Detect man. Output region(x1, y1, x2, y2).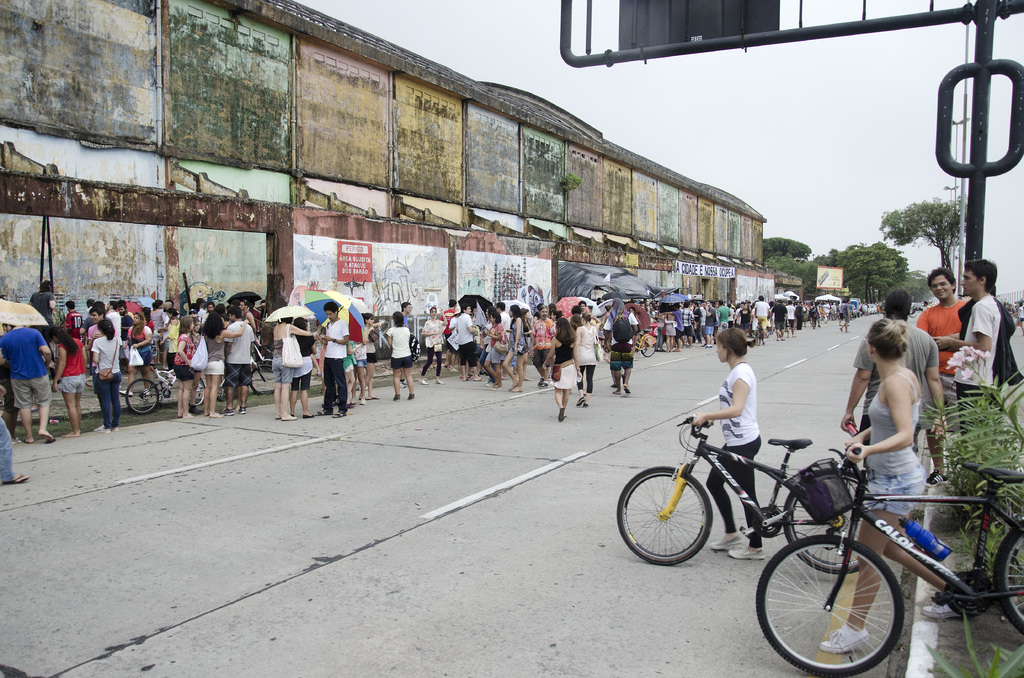
region(769, 297, 790, 343).
